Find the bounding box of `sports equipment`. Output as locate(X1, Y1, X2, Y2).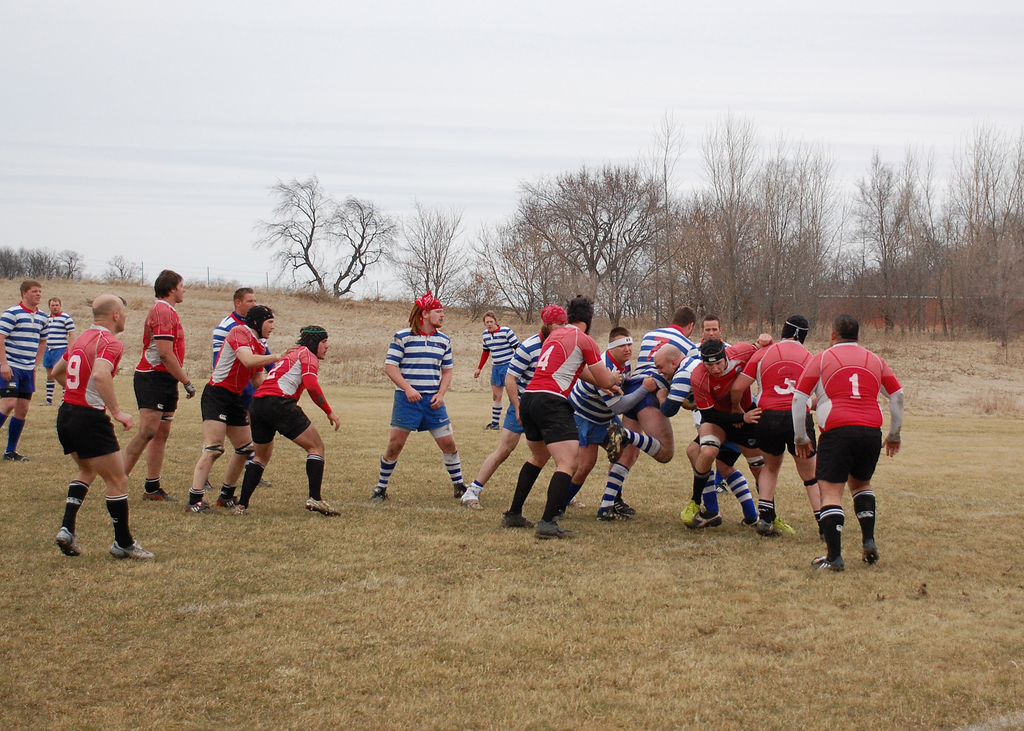
locate(57, 526, 81, 555).
